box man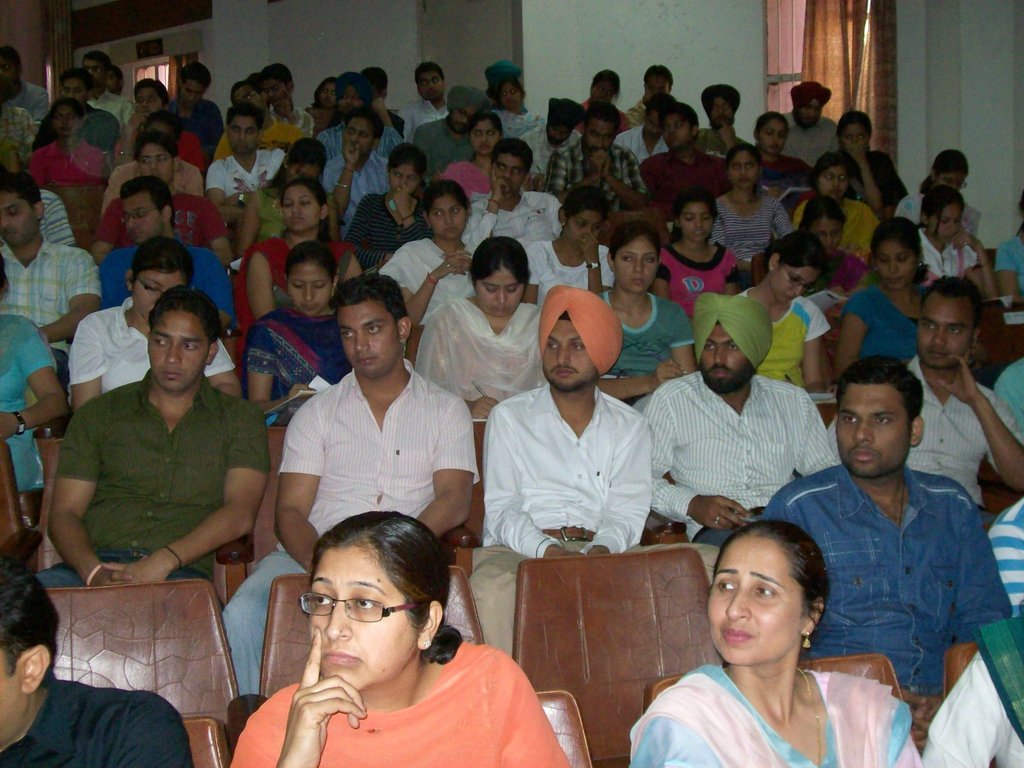
(408, 88, 486, 180)
